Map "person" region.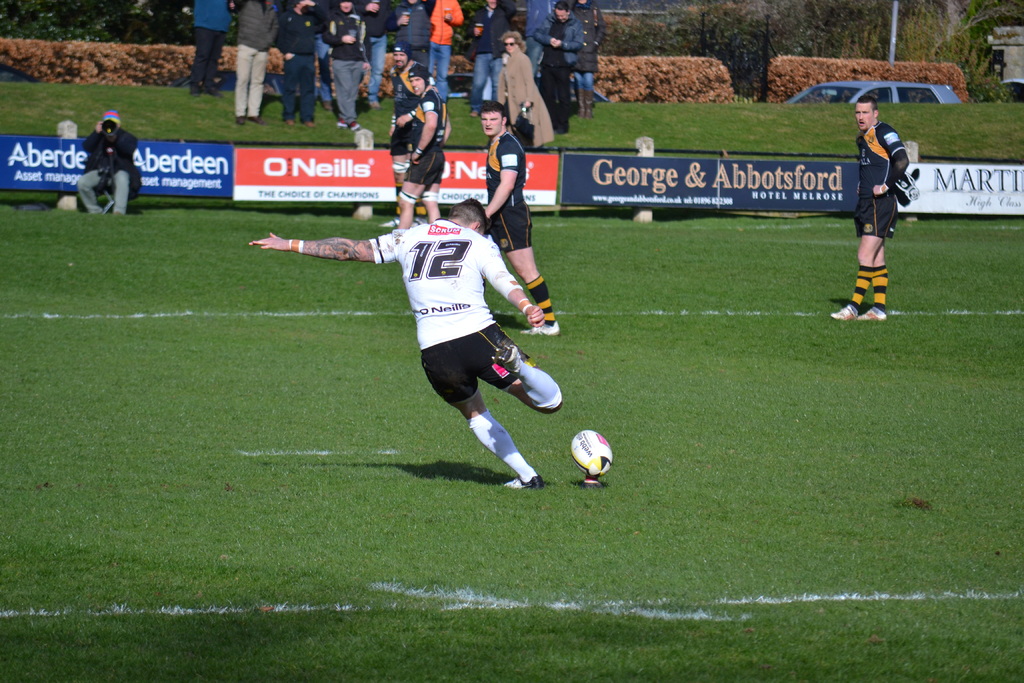
Mapped to {"left": 388, "top": 60, "right": 449, "bottom": 226}.
